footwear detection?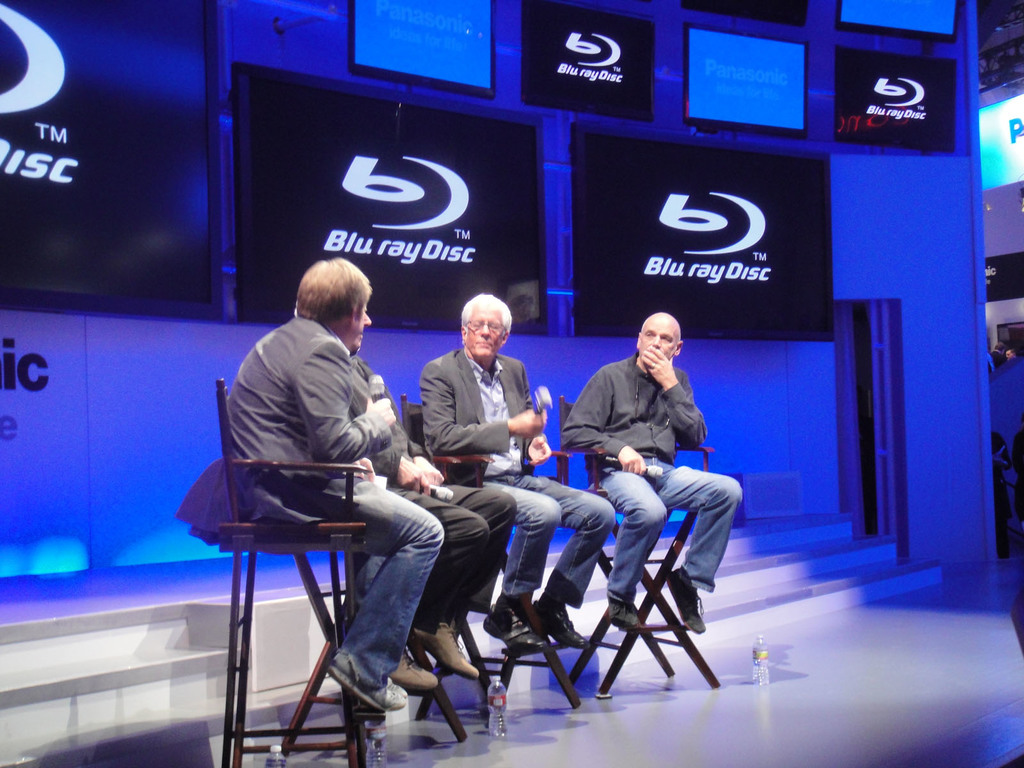
534,590,595,650
